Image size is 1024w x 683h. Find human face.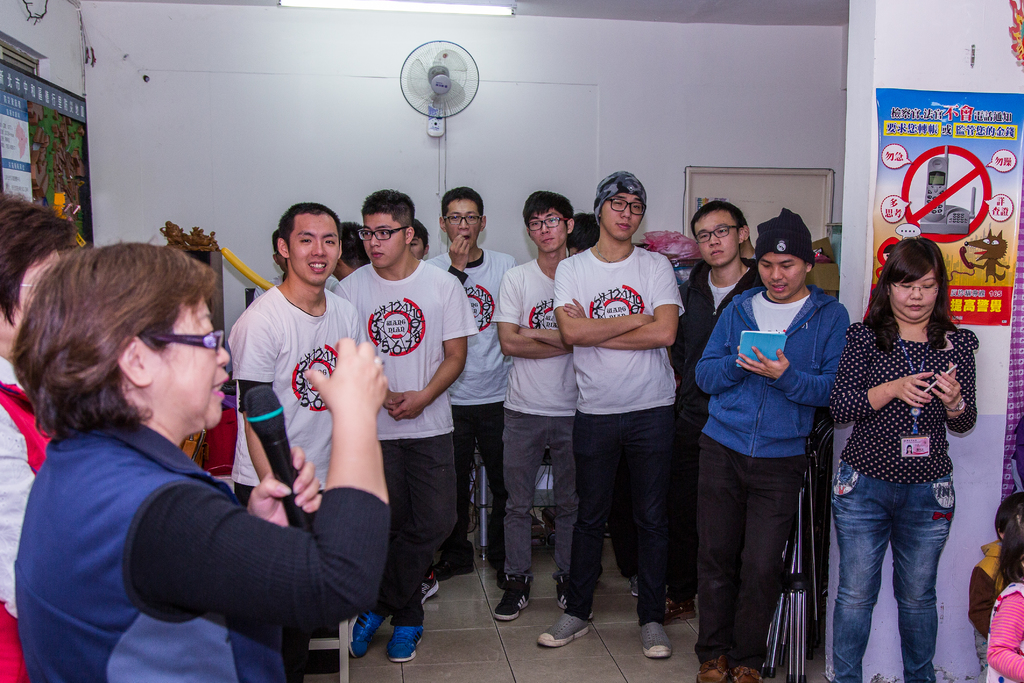
box=[410, 231, 424, 256].
